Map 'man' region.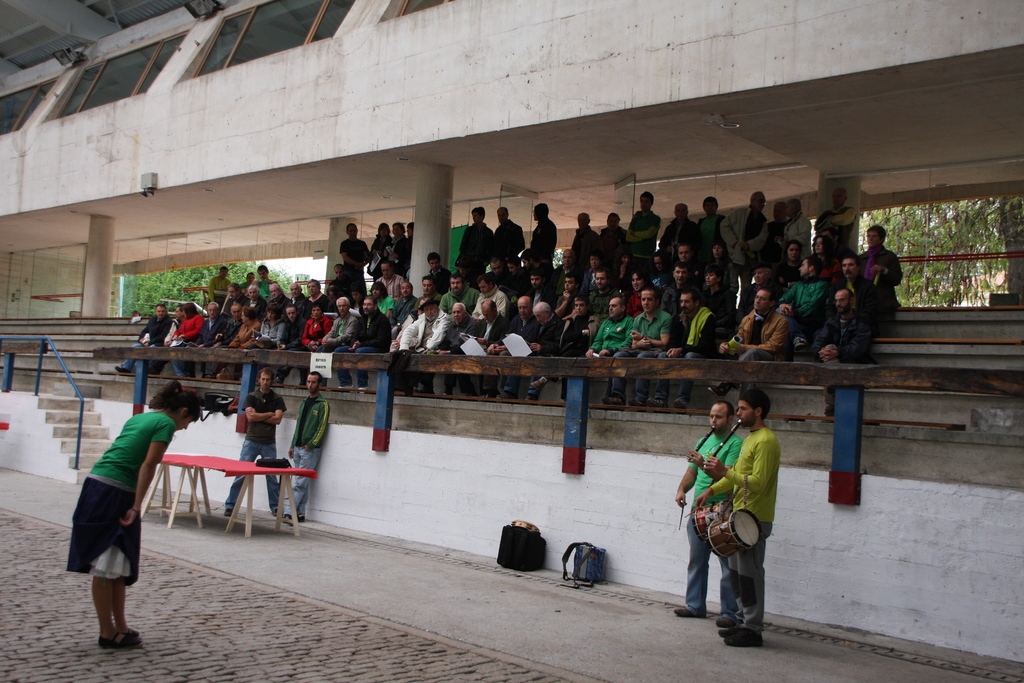
Mapped to [154,304,188,370].
